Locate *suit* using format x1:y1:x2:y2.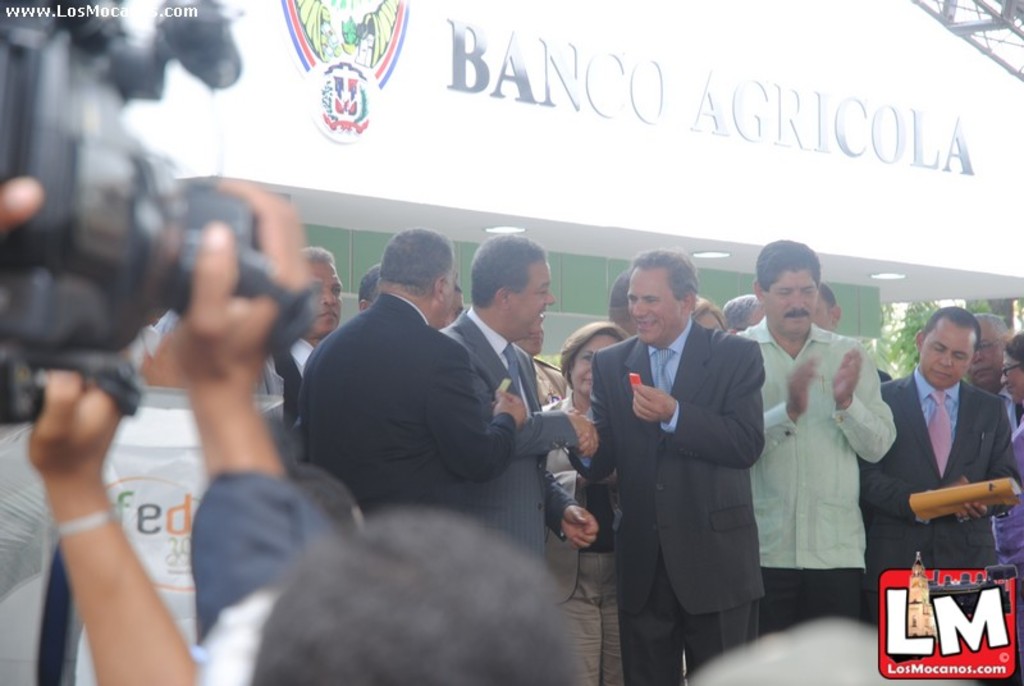
298:289:522:516.
